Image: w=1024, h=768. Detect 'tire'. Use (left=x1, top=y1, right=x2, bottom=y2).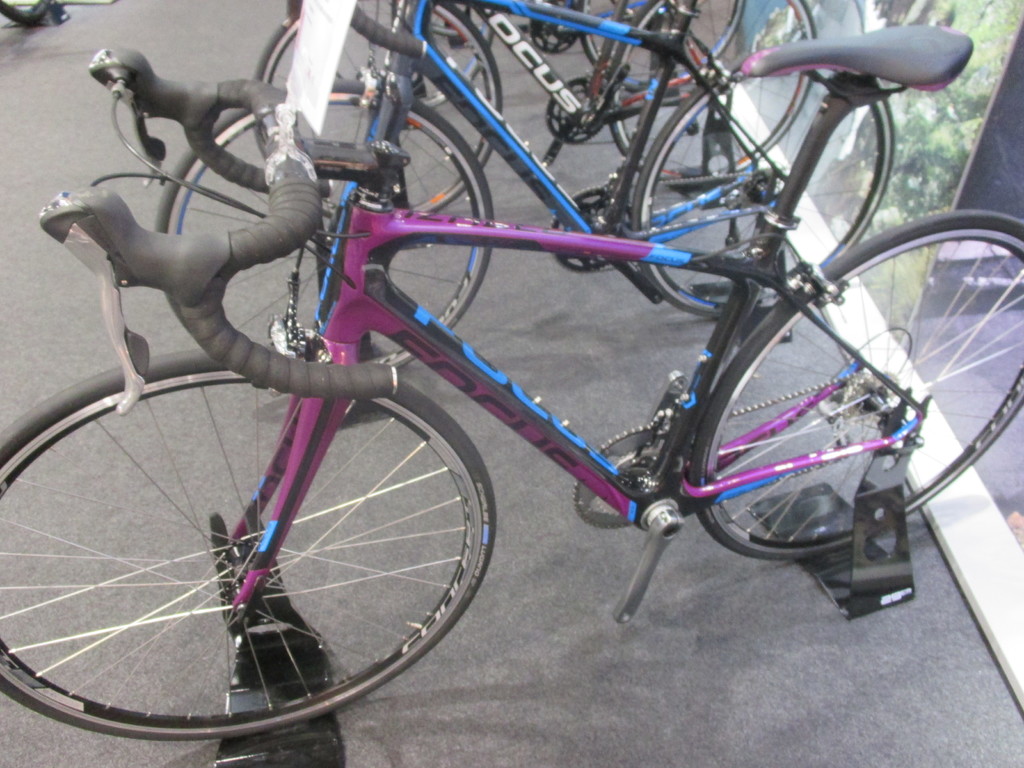
(left=252, top=0, right=508, bottom=212).
